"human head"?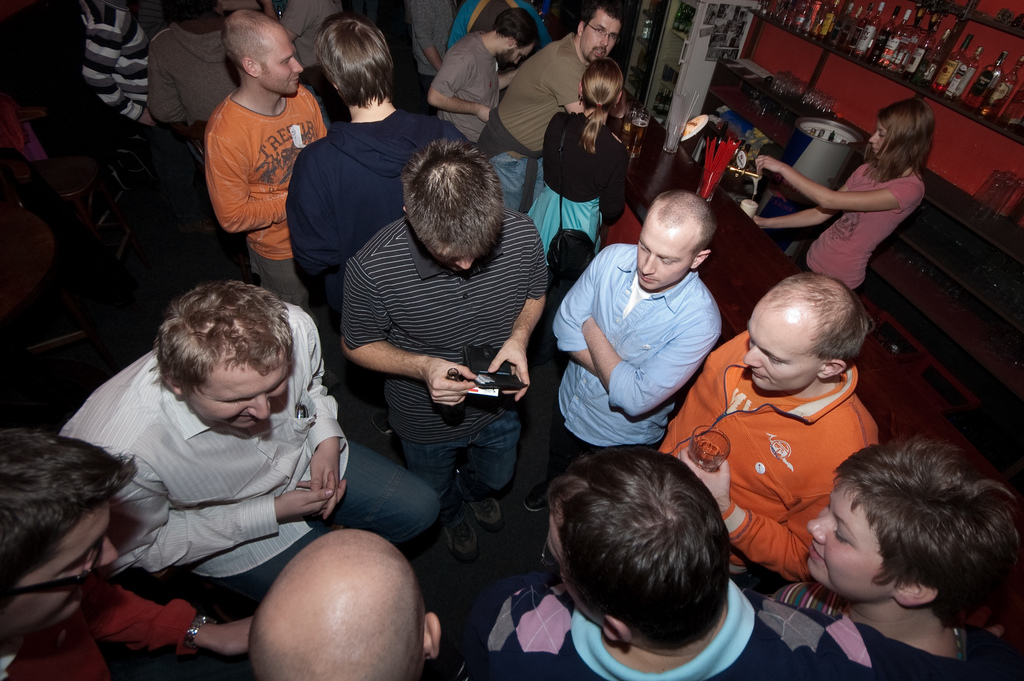
bbox=(220, 8, 301, 95)
